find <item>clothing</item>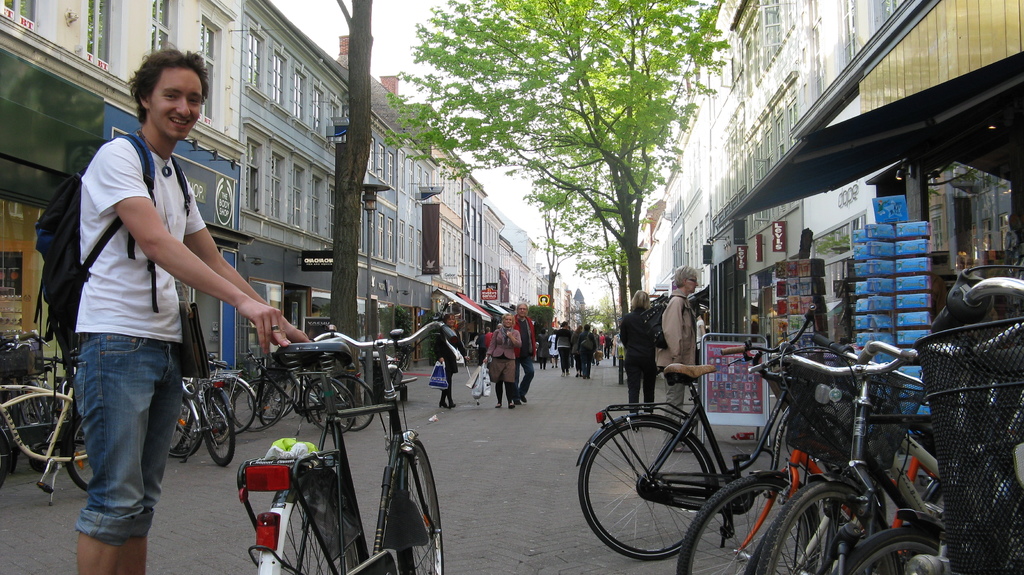
region(656, 281, 699, 407)
